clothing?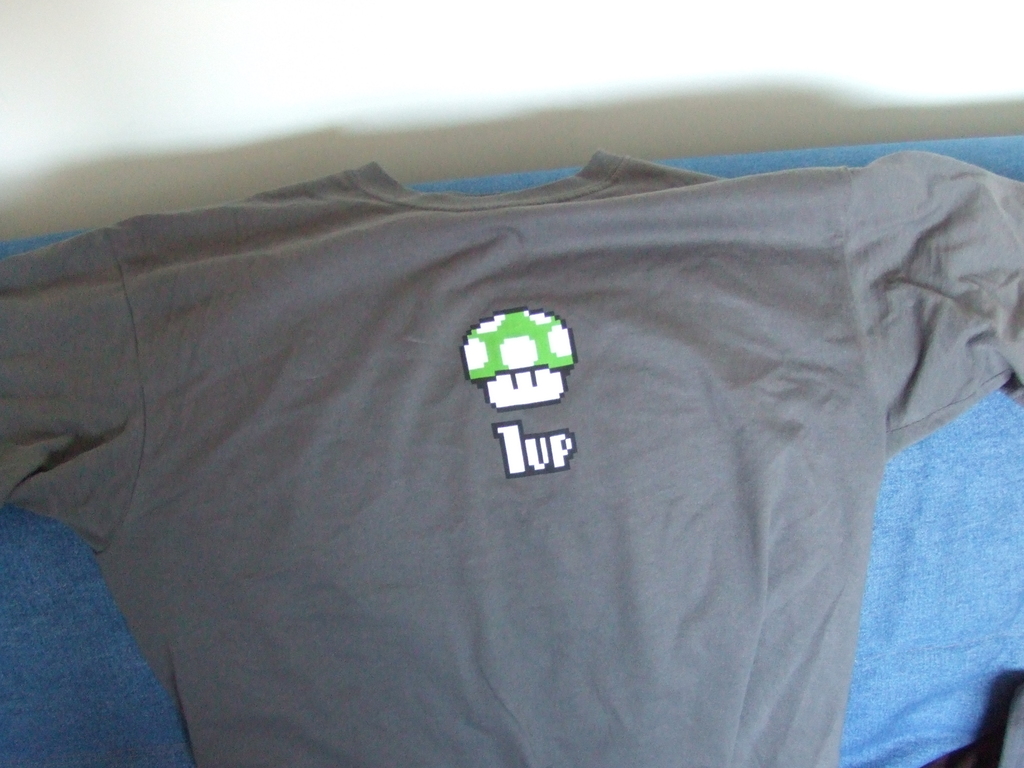
x1=0 y1=148 x2=1023 y2=767
